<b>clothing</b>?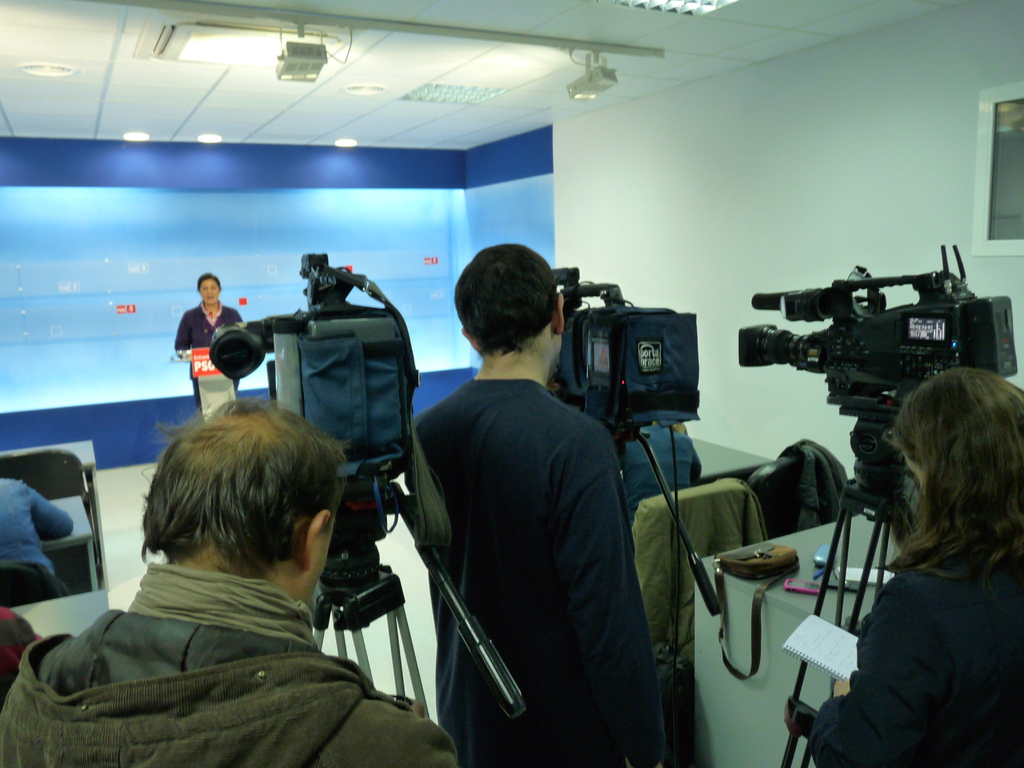
(175, 303, 239, 355)
